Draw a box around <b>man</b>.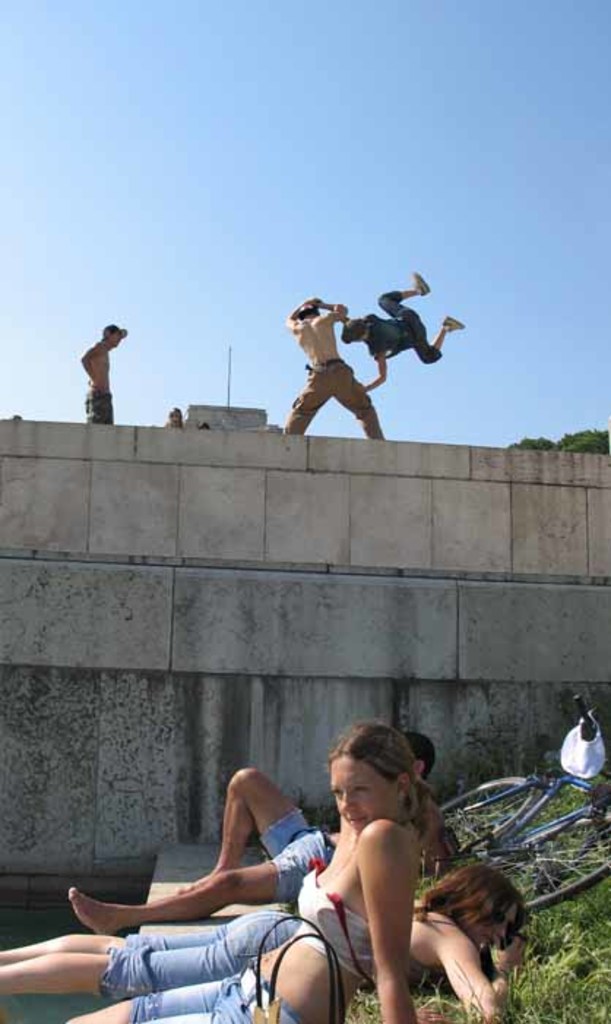
345/266/463/369.
